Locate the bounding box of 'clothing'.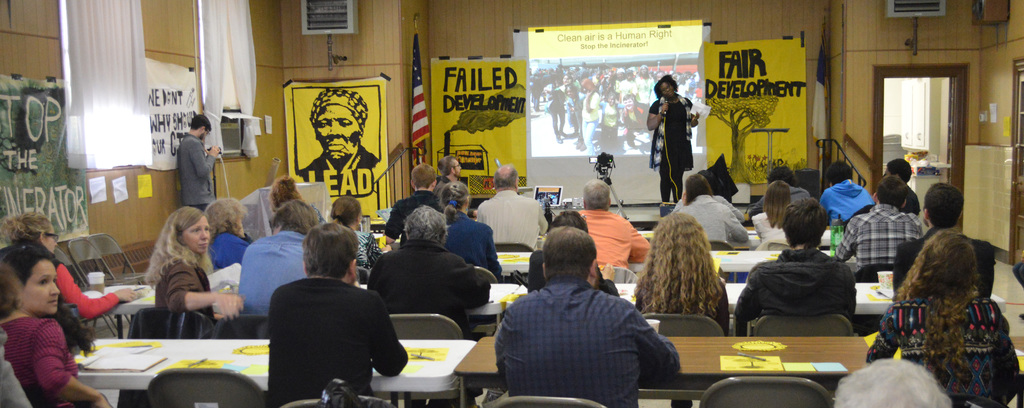
Bounding box: left=175, top=135, right=216, bottom=213.
